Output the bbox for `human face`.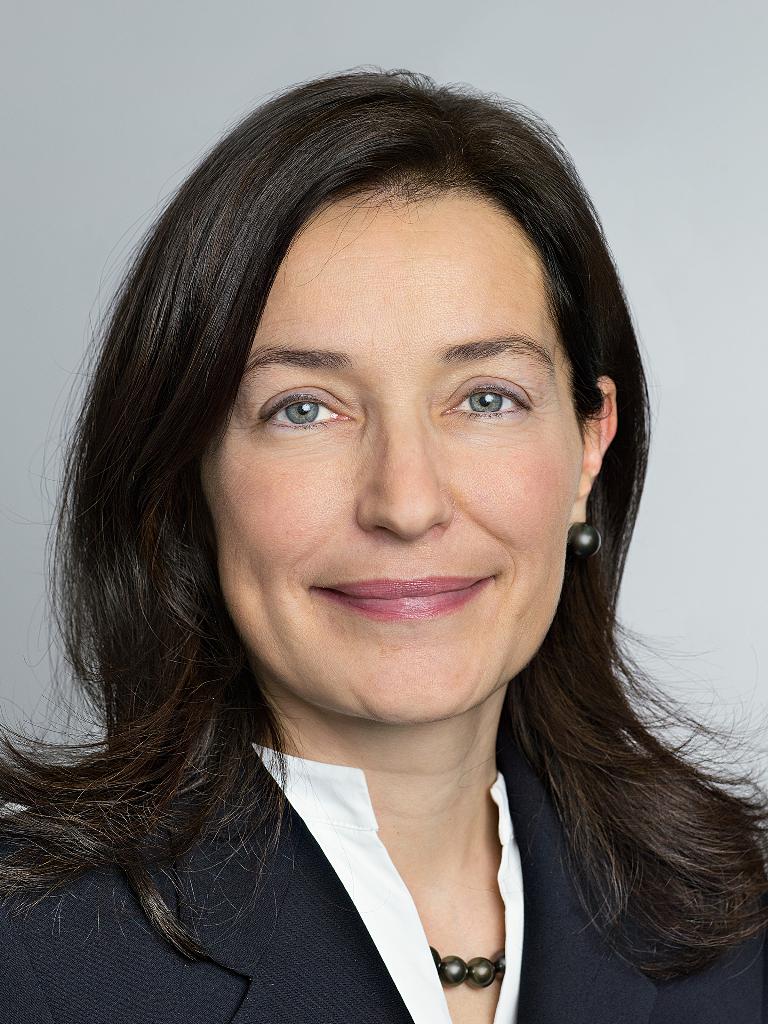
<region>206, 181, 579, 725</region>.
